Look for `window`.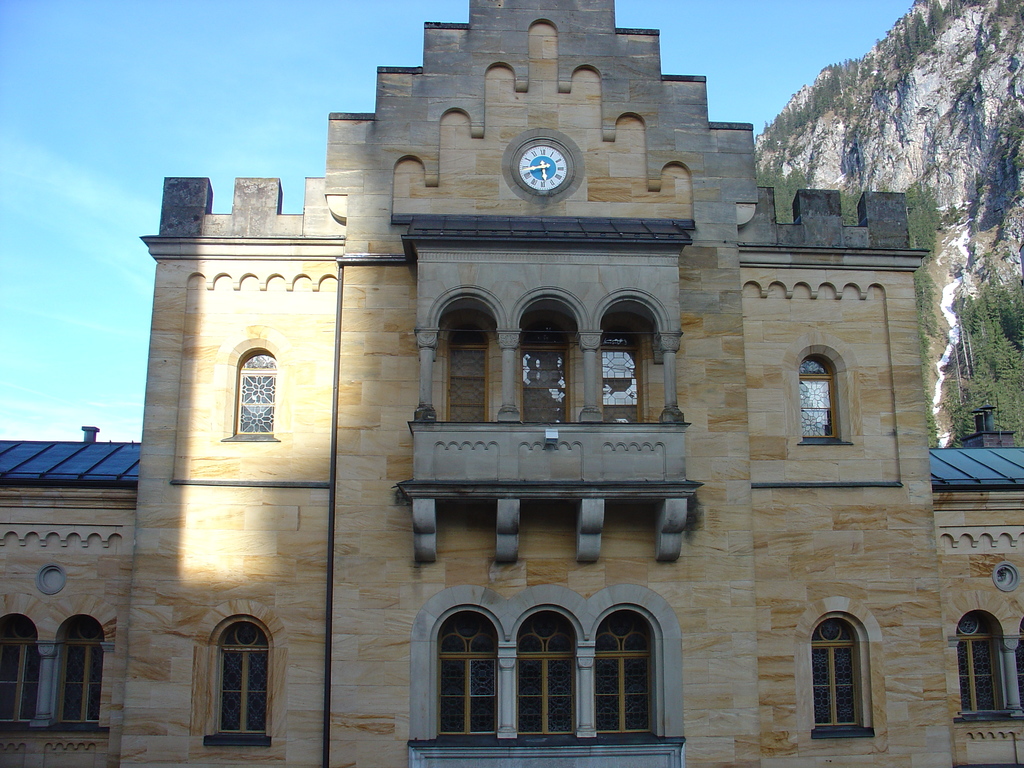
Found: pyautogui.locateOnScreen(954, 614, 1009, 713).
